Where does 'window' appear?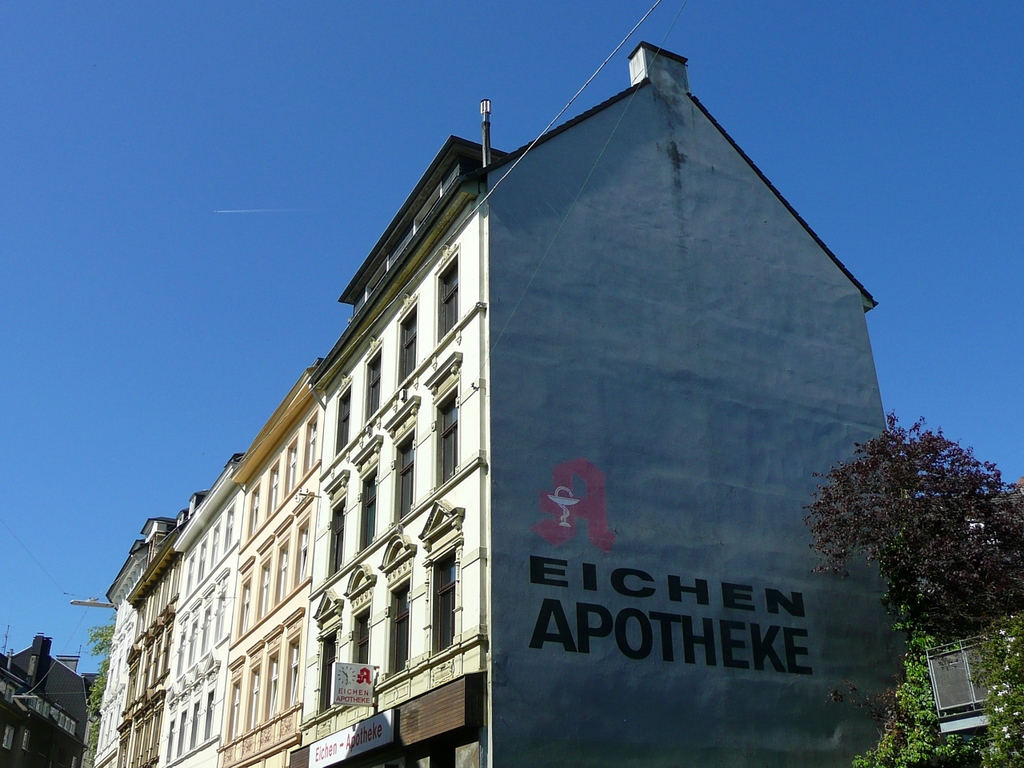
Appears at [223, 498, 237, 554].
